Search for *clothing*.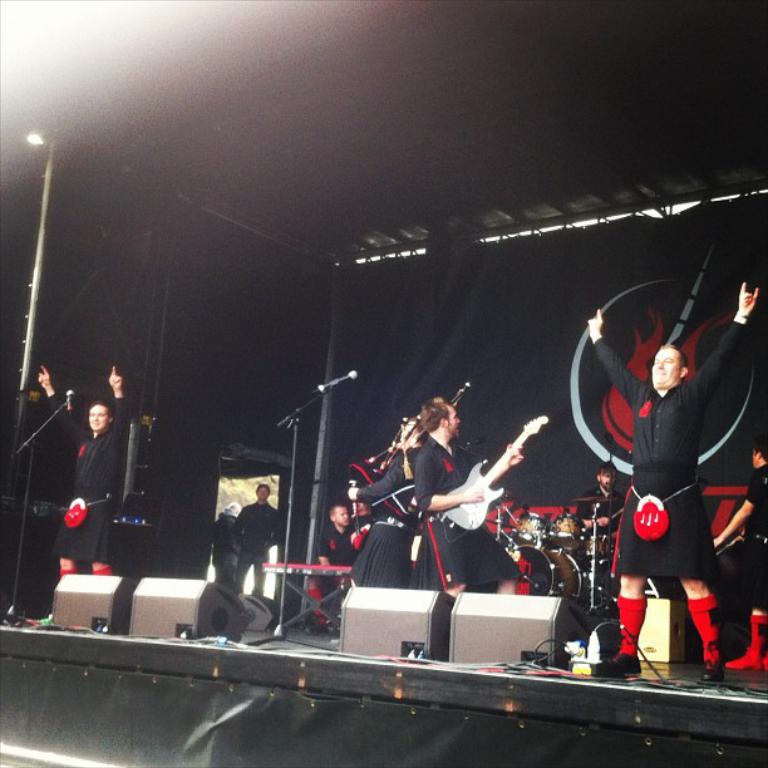
Found at box=[739, 461, 767, 614].
